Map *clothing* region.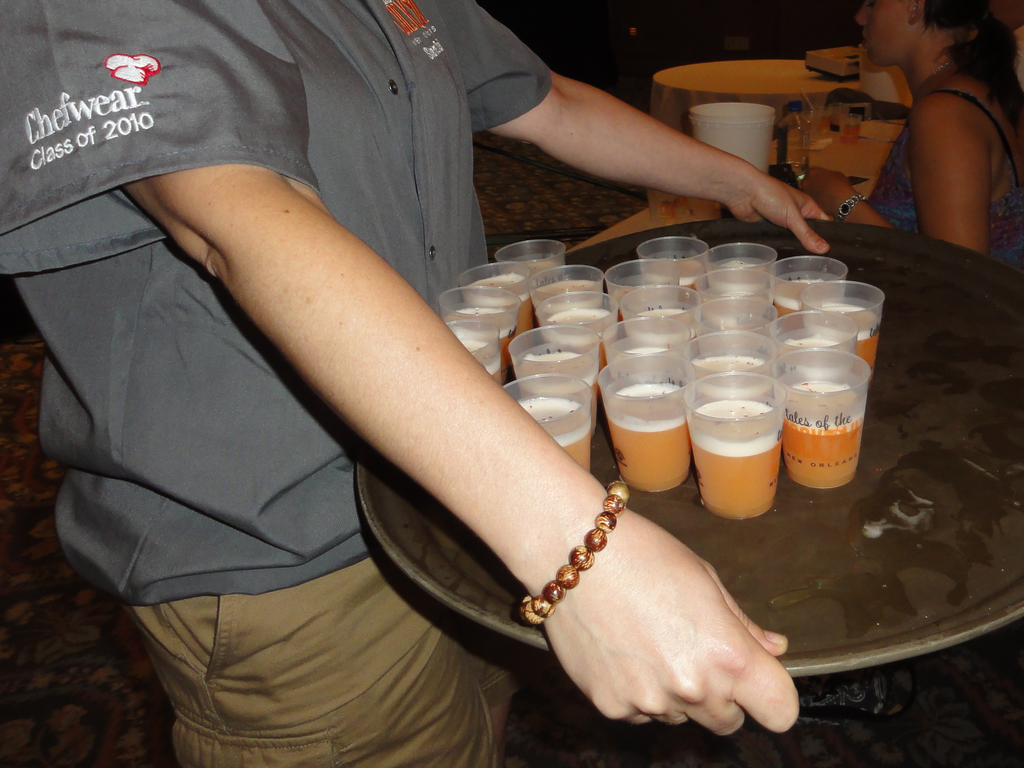
Mapped to l=875, t=85, r=1023, b=289.
